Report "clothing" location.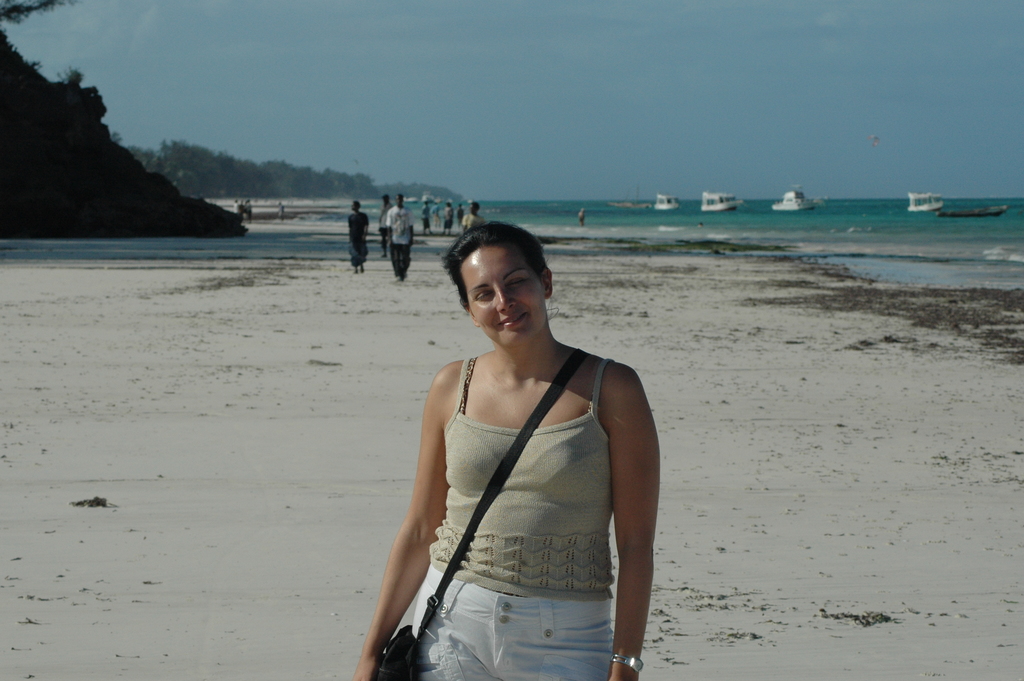
Report: crop(442, 204, 456, 231).
